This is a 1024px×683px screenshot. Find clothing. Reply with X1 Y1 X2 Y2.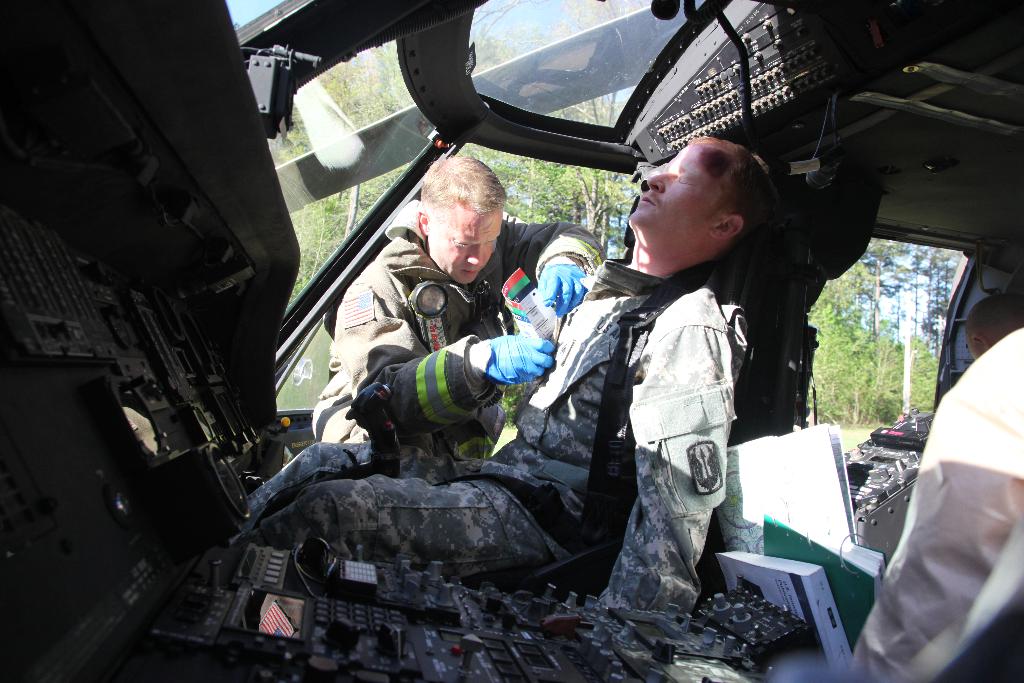
238 260 750 621.
